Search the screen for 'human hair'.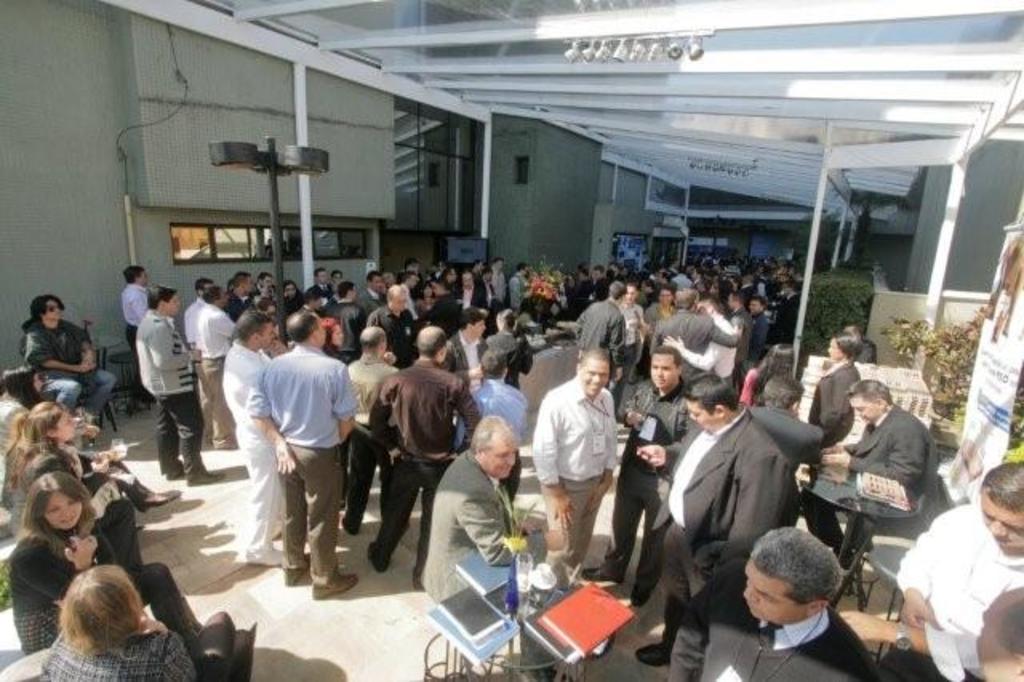
Found at 282,280,291,291.
